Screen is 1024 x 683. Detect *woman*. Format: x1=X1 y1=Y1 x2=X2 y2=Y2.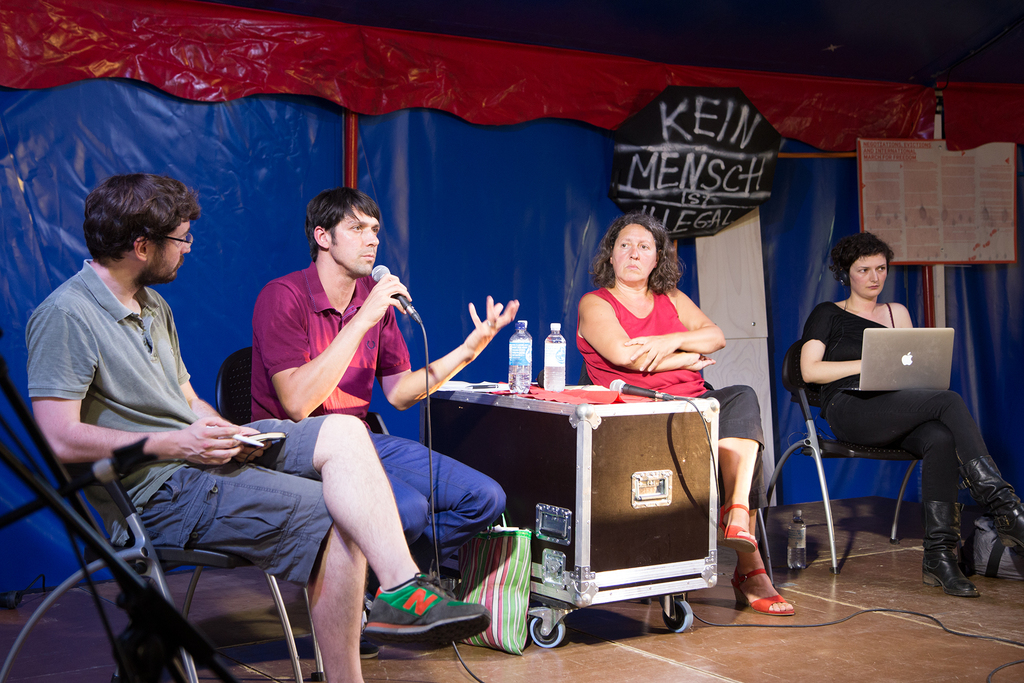
x1=802 y1=235 x2=1023 y2=597.
